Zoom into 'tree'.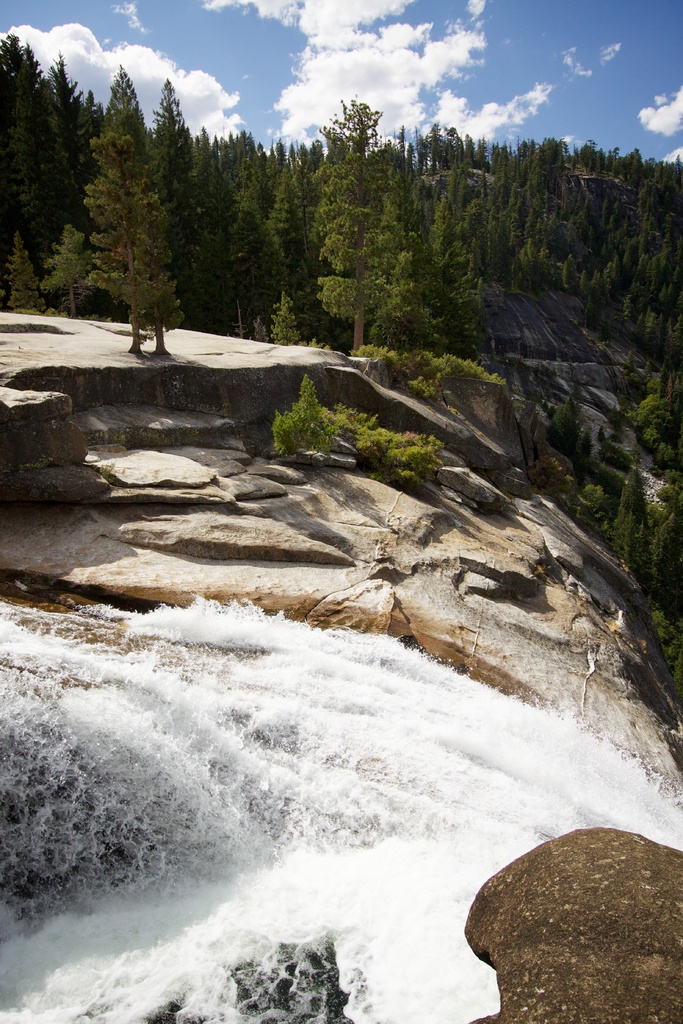
Zoom target: {"x1": 79, "y1": 99, "x2": 200, "y2": 332}.
